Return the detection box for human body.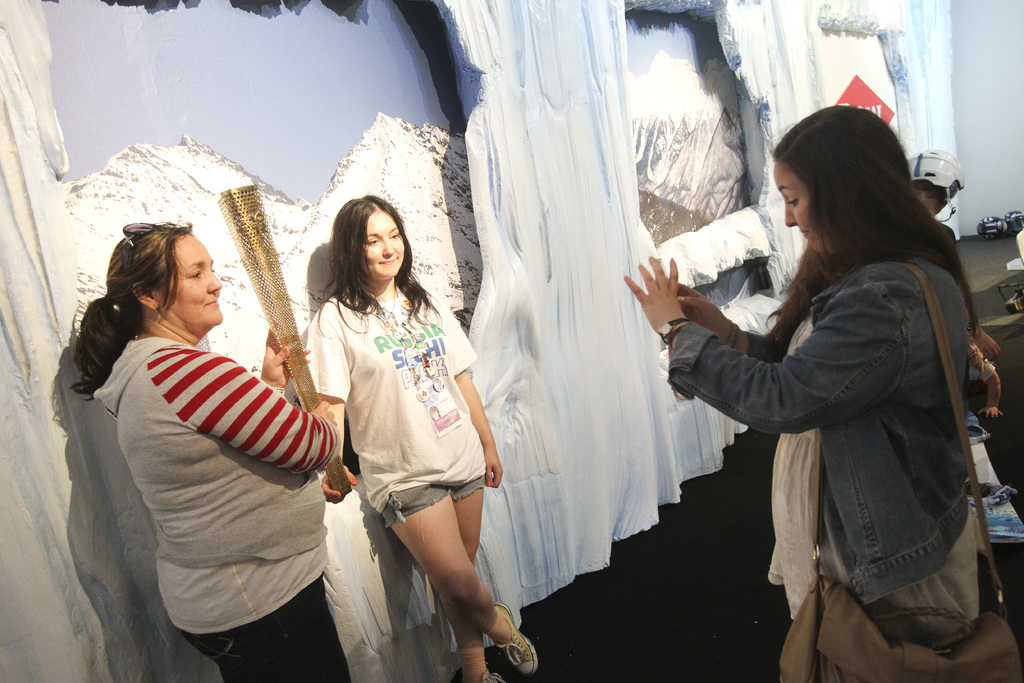
307:202:500:682.
